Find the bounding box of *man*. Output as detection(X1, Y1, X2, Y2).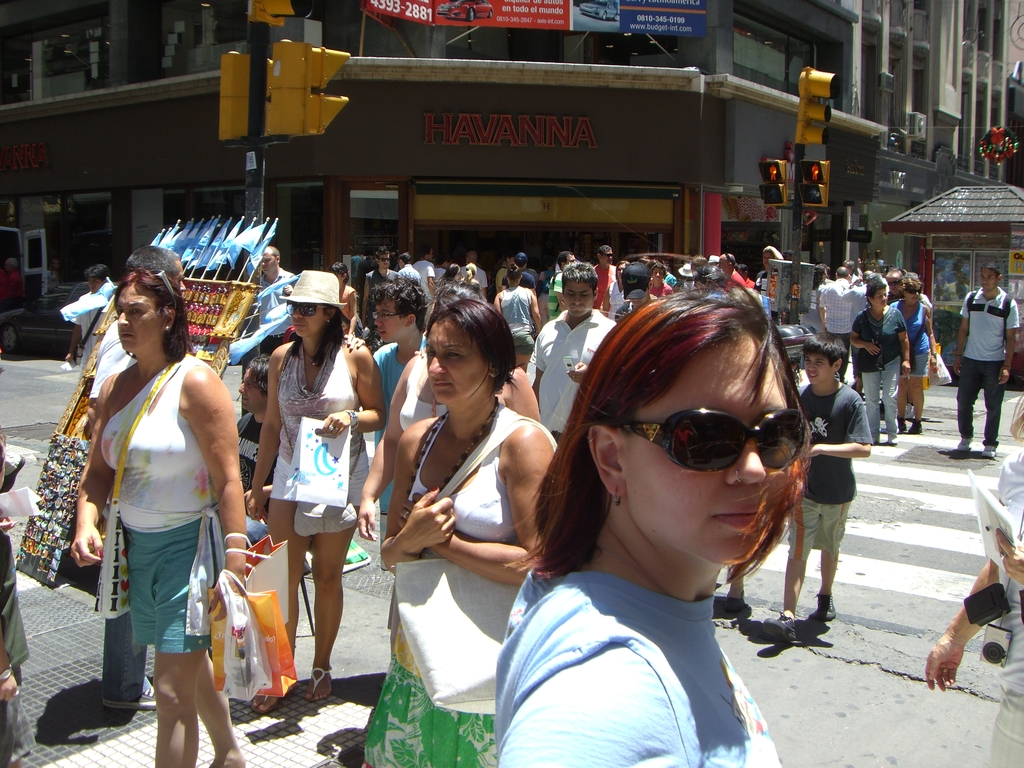
detection(0, 257, 20, 310).
